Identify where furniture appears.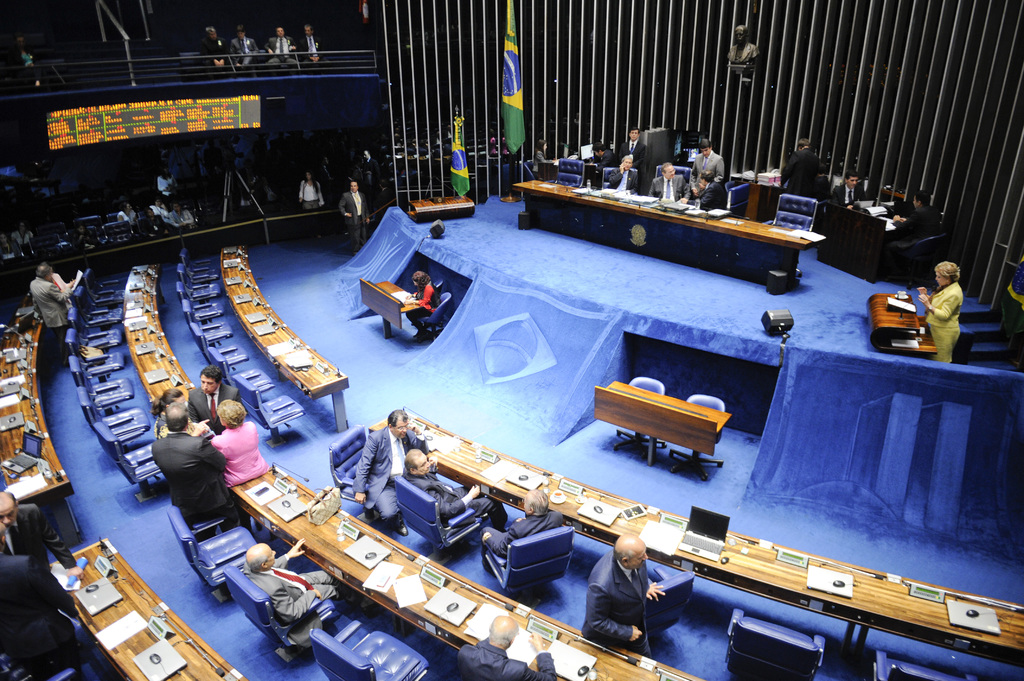
Appears at (68, 351, 136, 415).
